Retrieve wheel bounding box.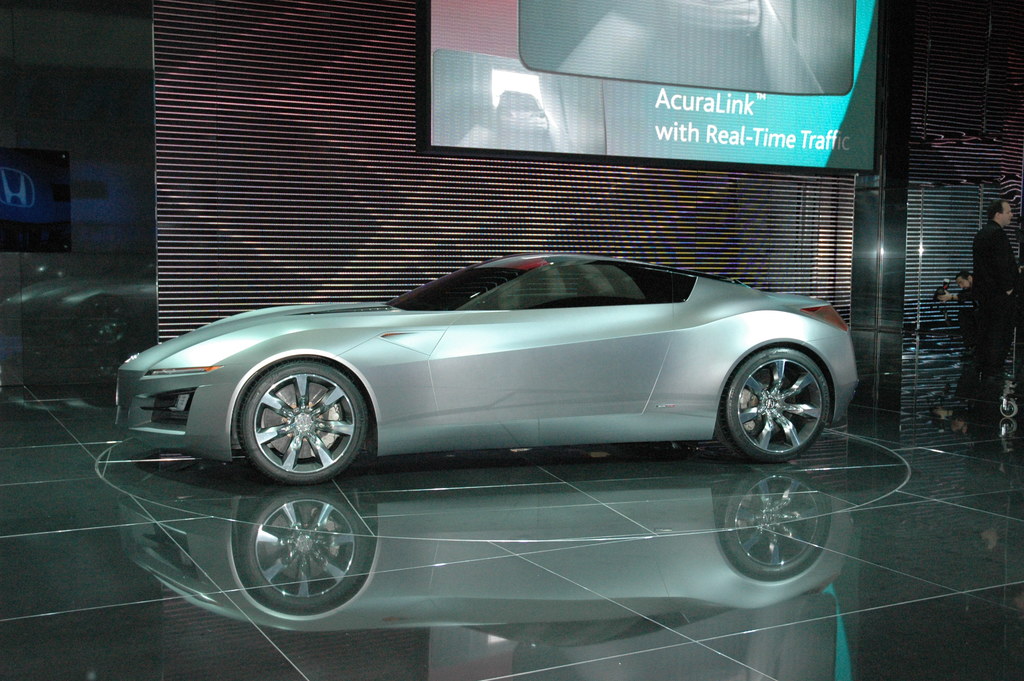
Bounding box: (228,361,372,479).
